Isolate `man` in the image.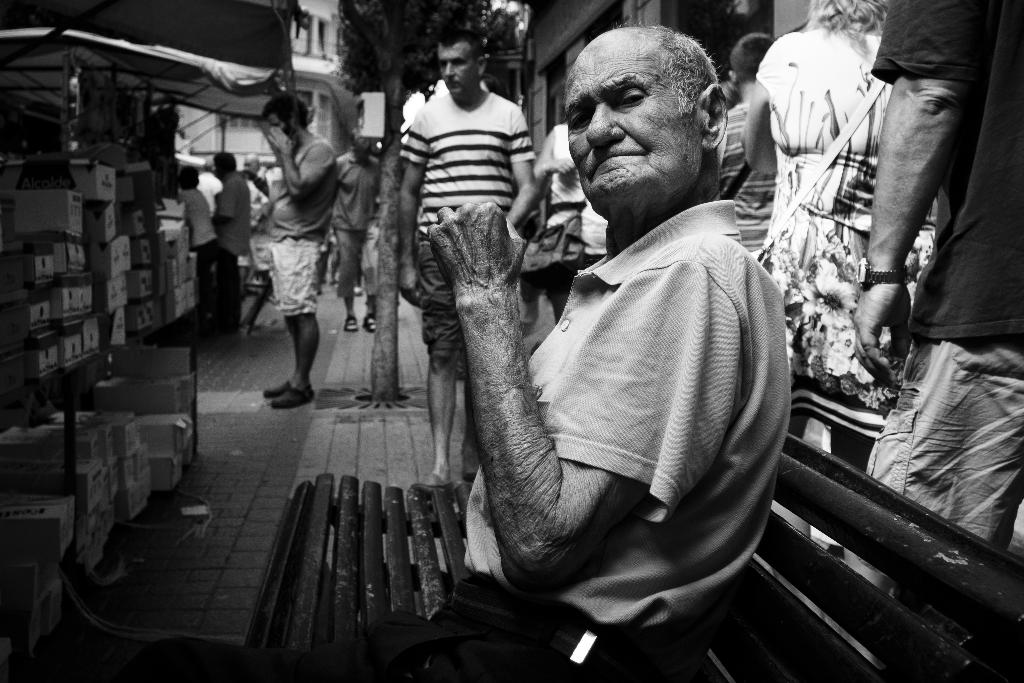
Isolated region: box(716, 35, 777, 262).
